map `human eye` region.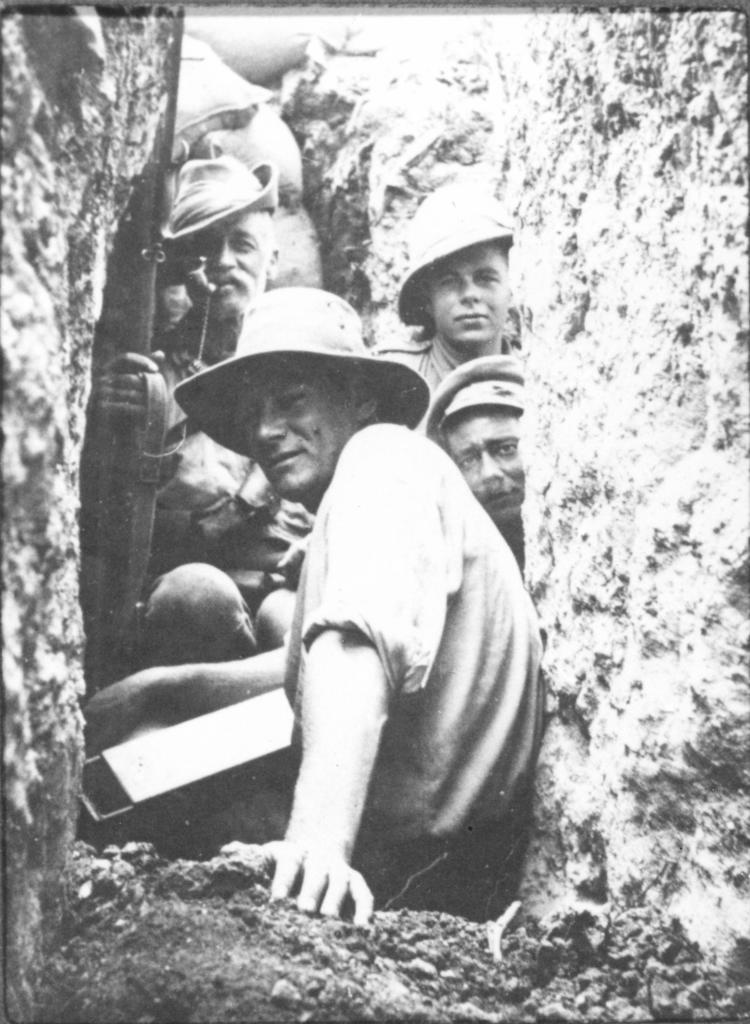
Mapped to rect(286, 384, 321, 413).
